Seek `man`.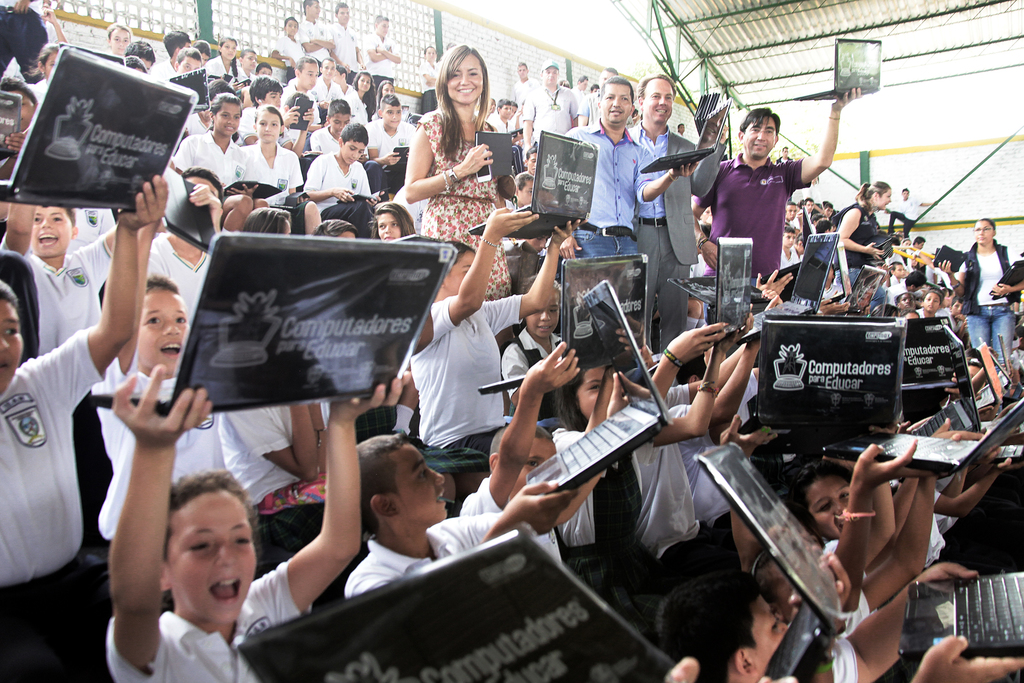
[x1=521, y1=62, x2=577, y2=170].
